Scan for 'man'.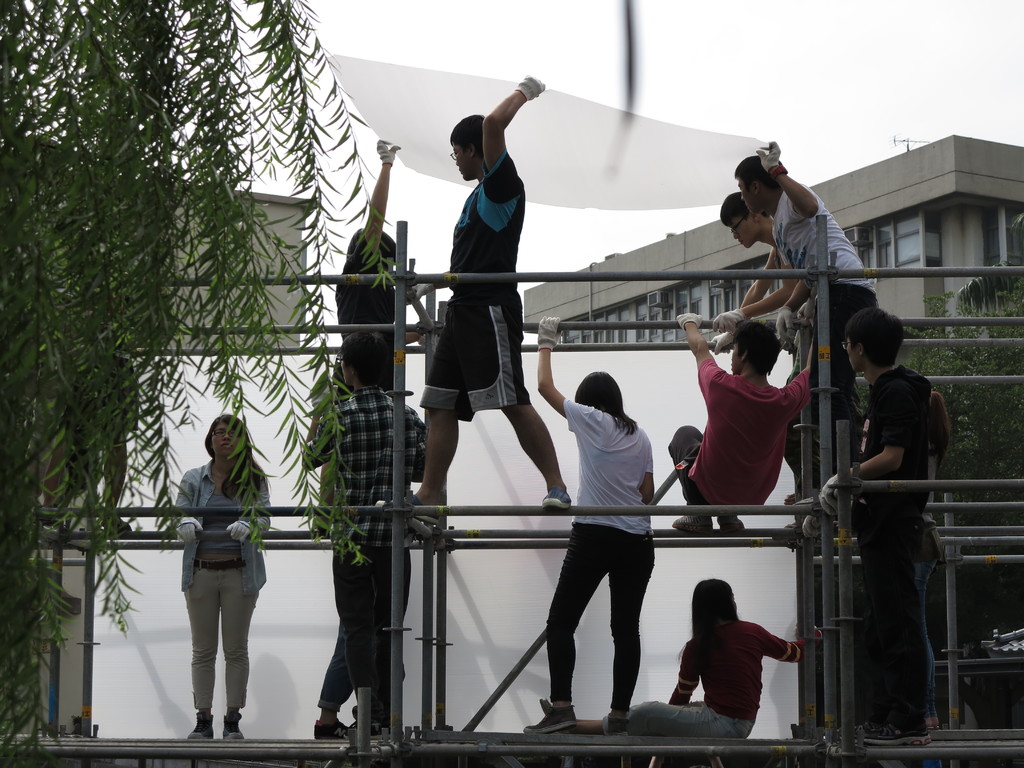
Scan result: 292,326,430,753.
